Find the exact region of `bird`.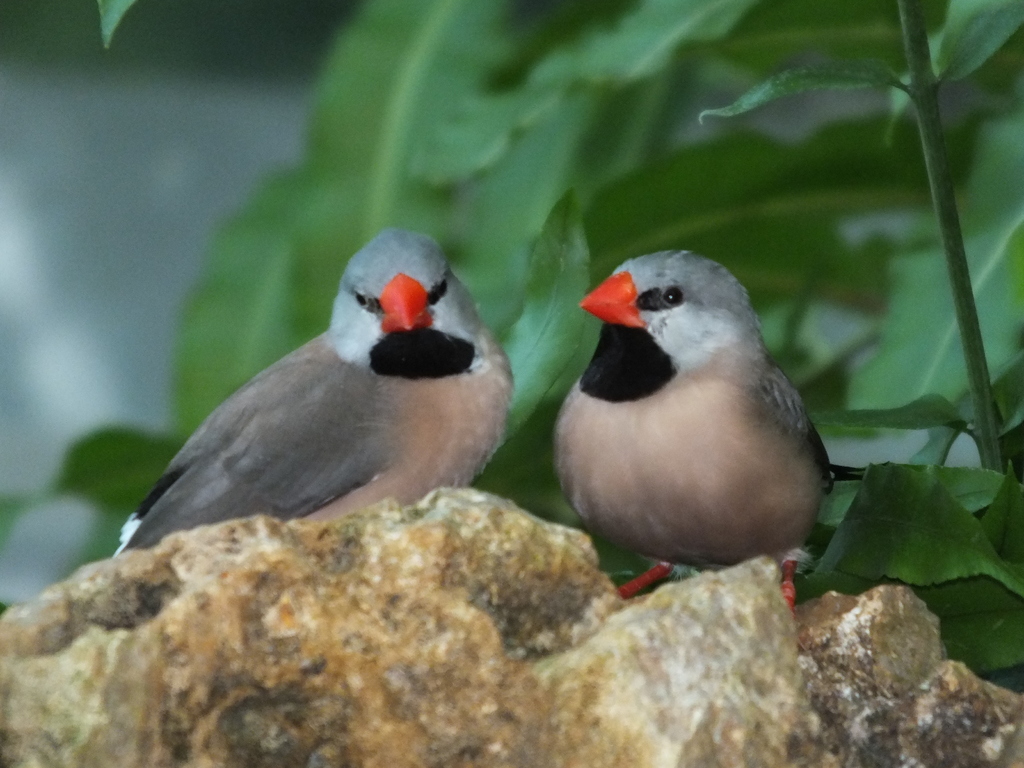
Exact region: select_region(106, 223, 520, 558).
